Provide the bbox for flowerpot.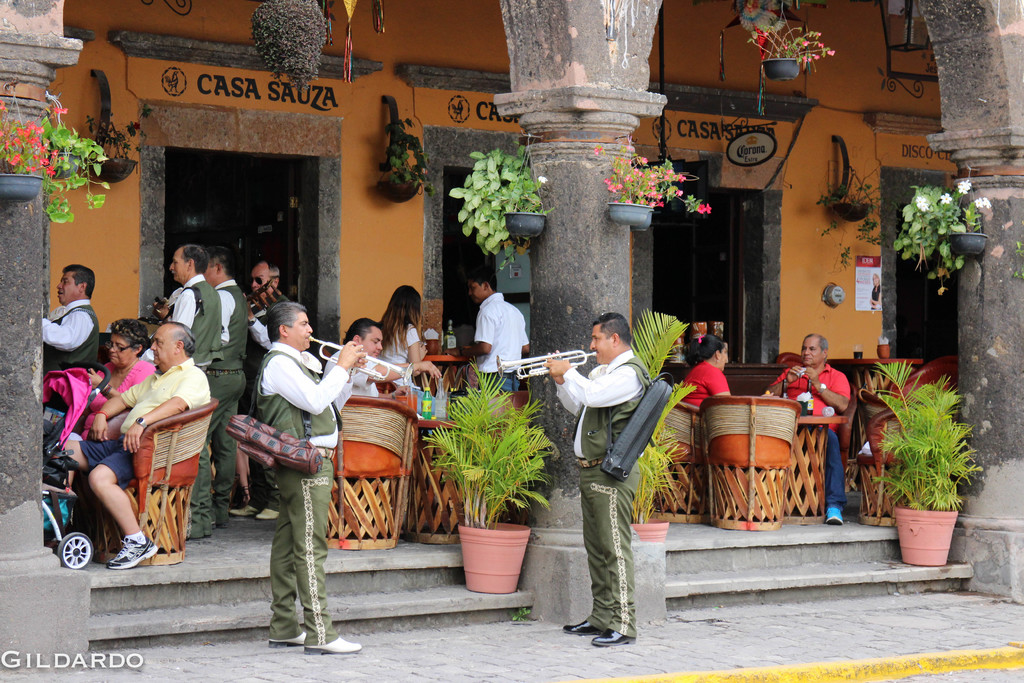
box=[39, 148, 83, 183].
